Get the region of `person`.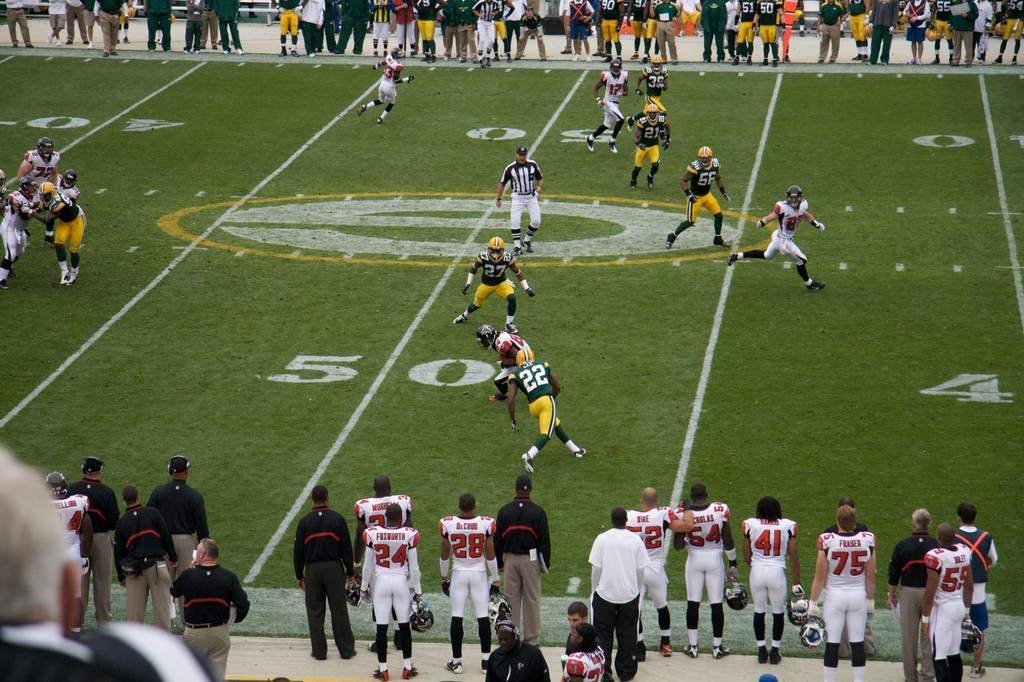
[501,346,586,472].
